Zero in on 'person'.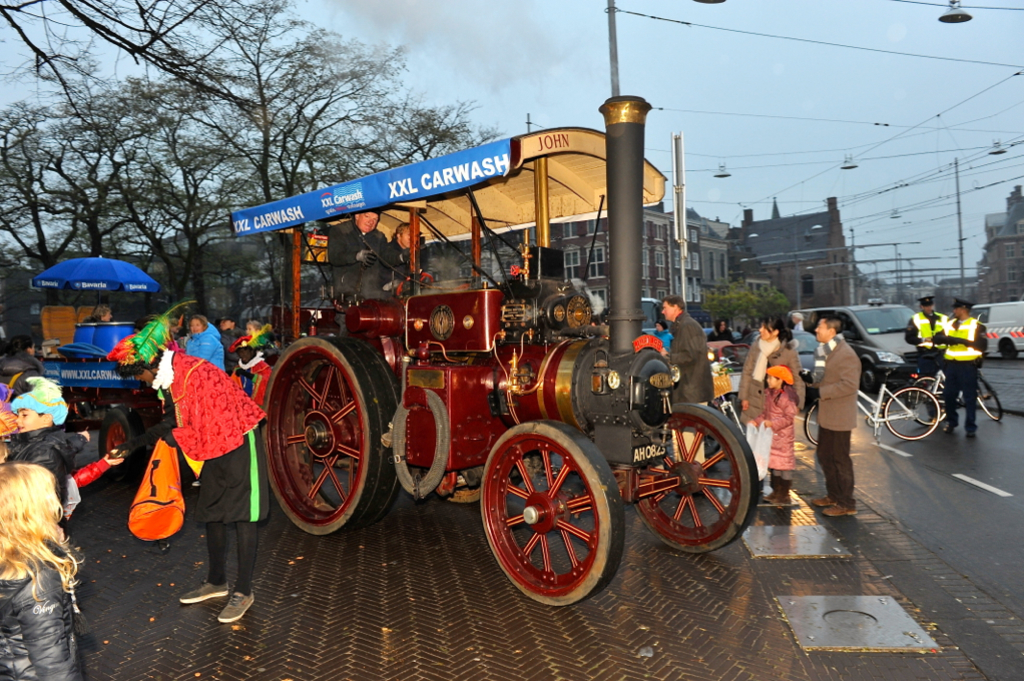
Zeroed in: 2:456:87:680.
